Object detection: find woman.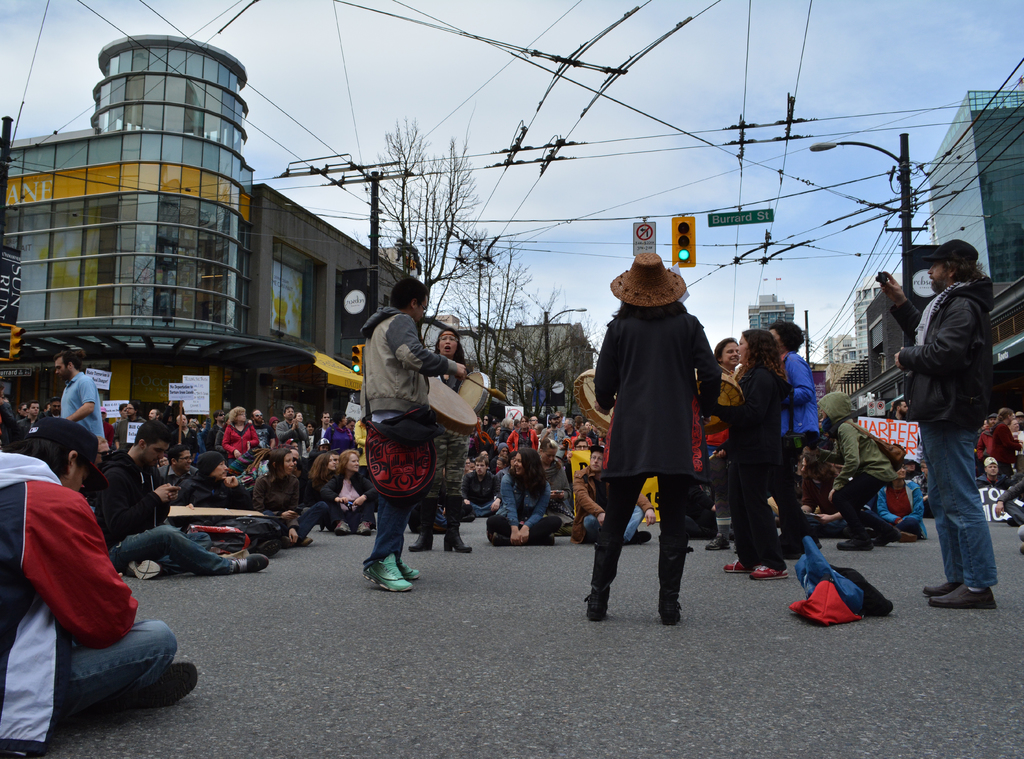
720:332:796:580.
